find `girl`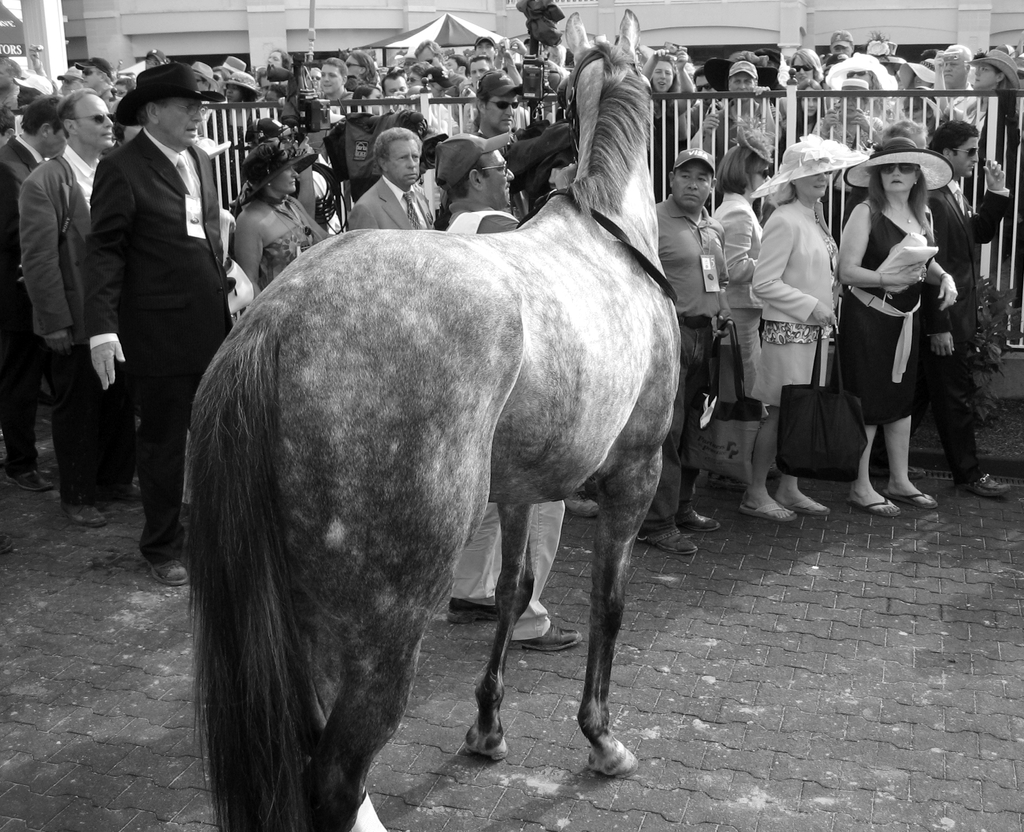
bbox(769, 75, 830, 161)
